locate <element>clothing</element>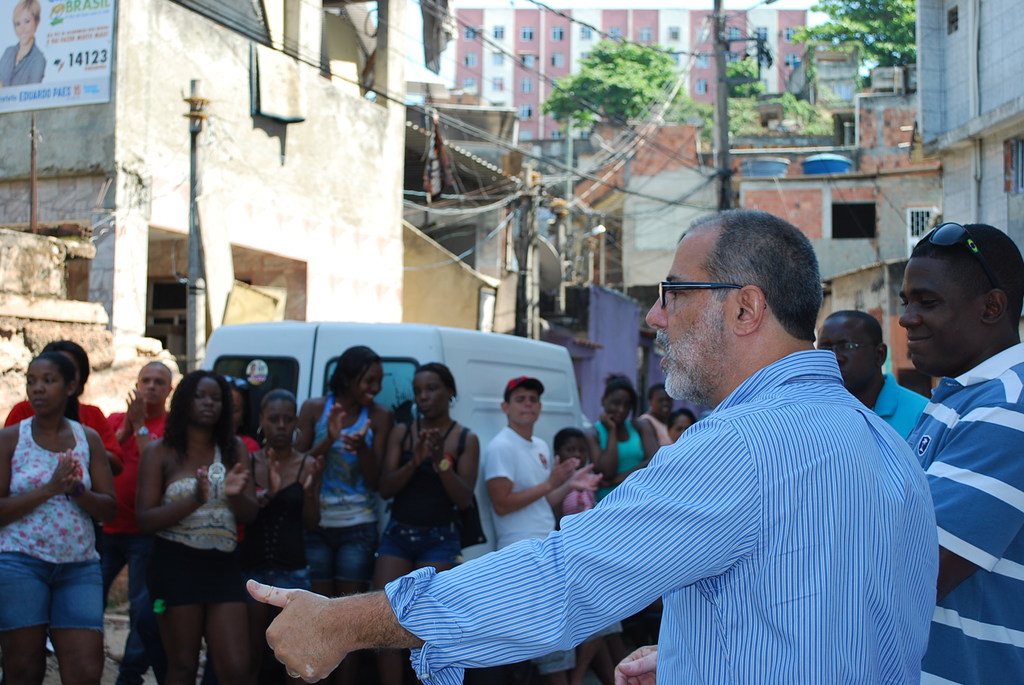
l=580, t=415, r=653, b=508
